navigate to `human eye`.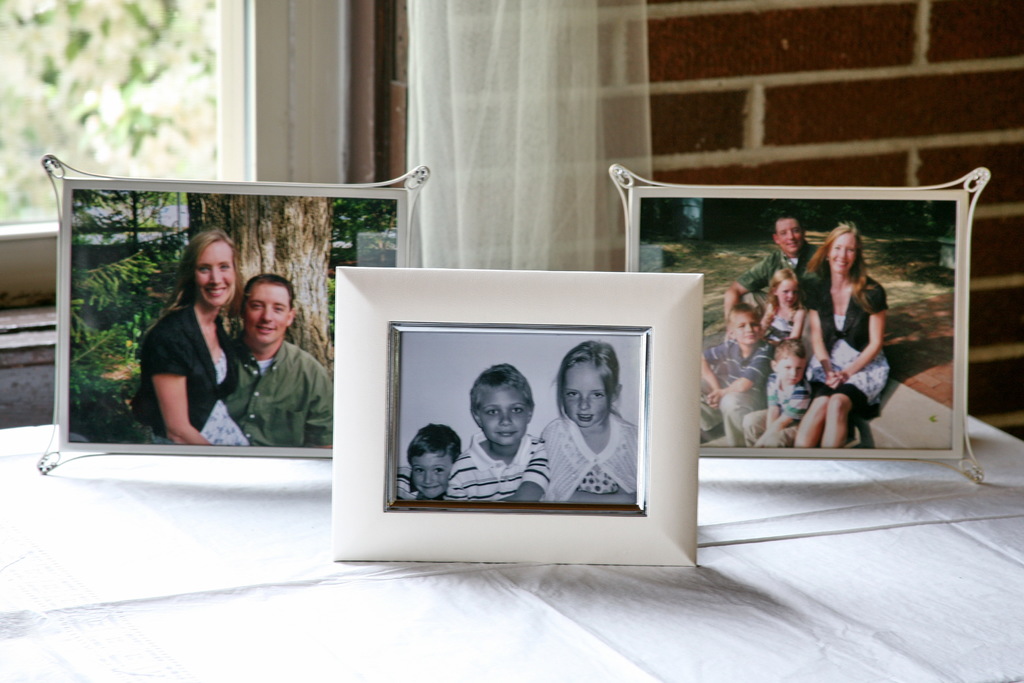
Navigation target: crop(273, 304, 284, 313).
